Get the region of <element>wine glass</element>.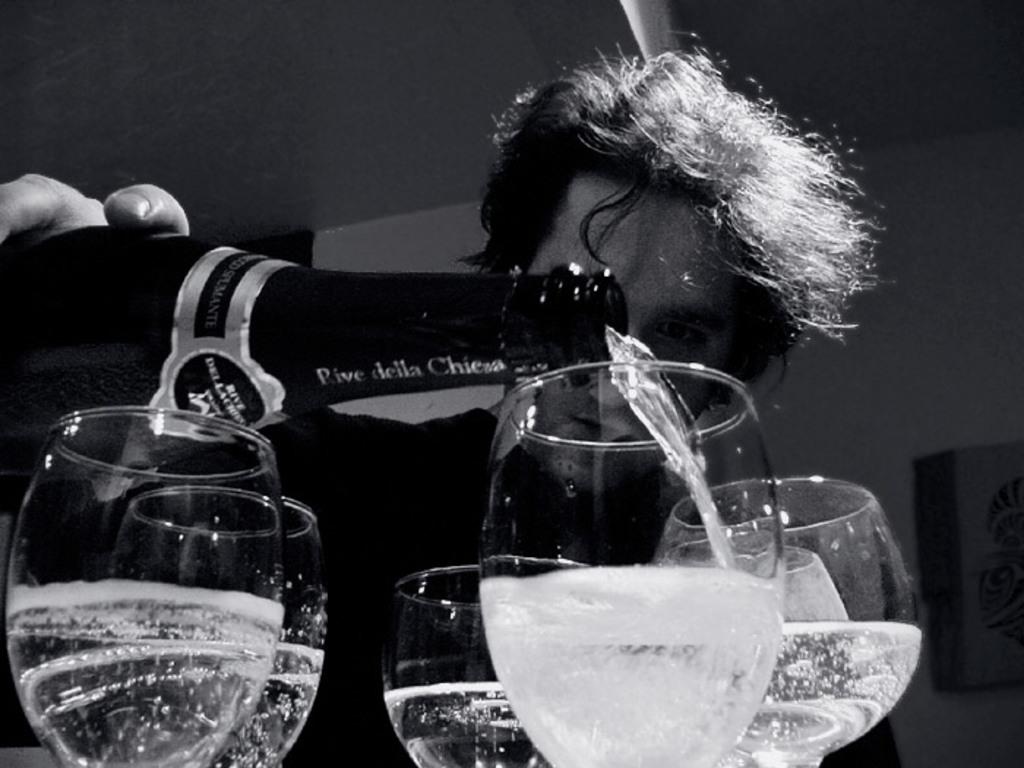
bbox=(480, 361, 783, 767).
